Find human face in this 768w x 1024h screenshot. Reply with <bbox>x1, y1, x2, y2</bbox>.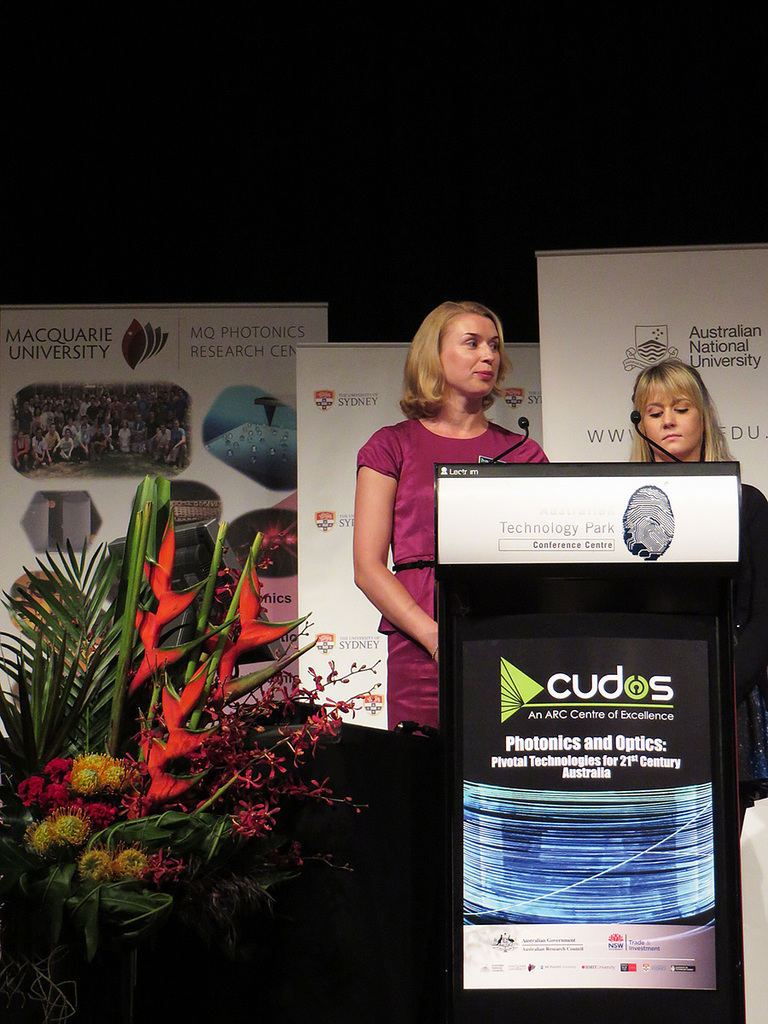
<bbox>643, 396, 704, 451</bbox>.
